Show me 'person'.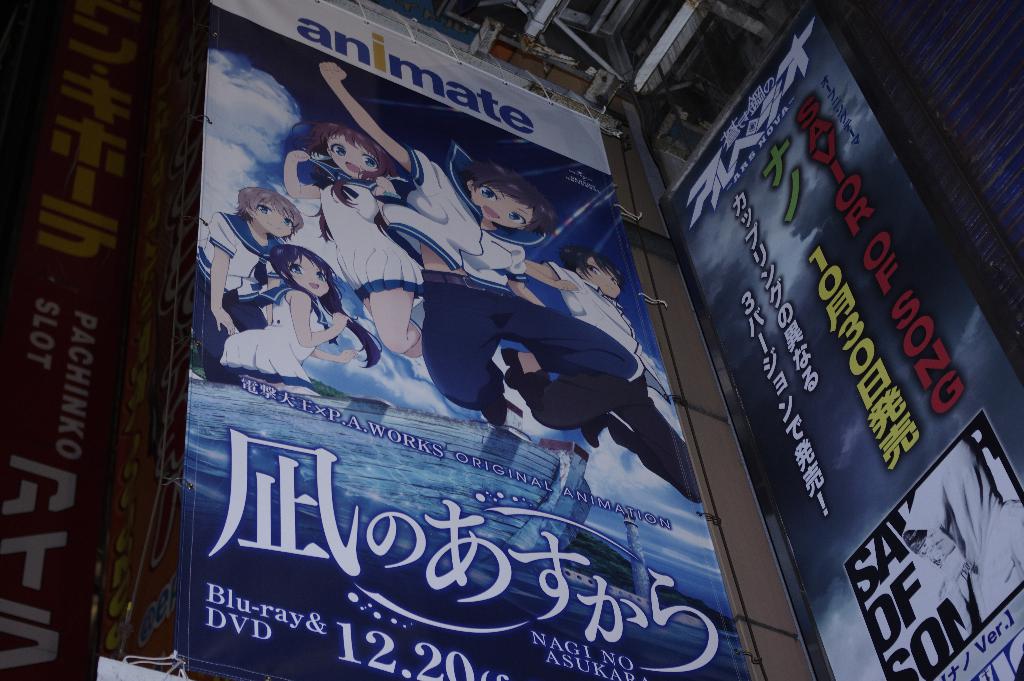
'person' is here: [left=273, top=108, right=425, bottom=371].
